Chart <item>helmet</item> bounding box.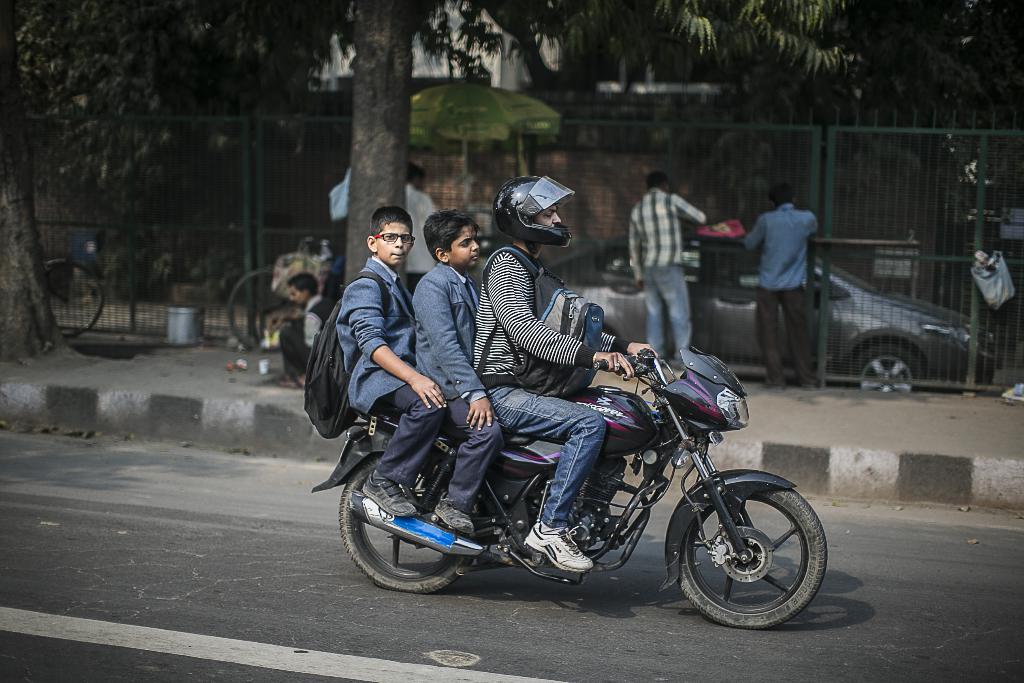
Charted: [492, 176, 579, 252].
